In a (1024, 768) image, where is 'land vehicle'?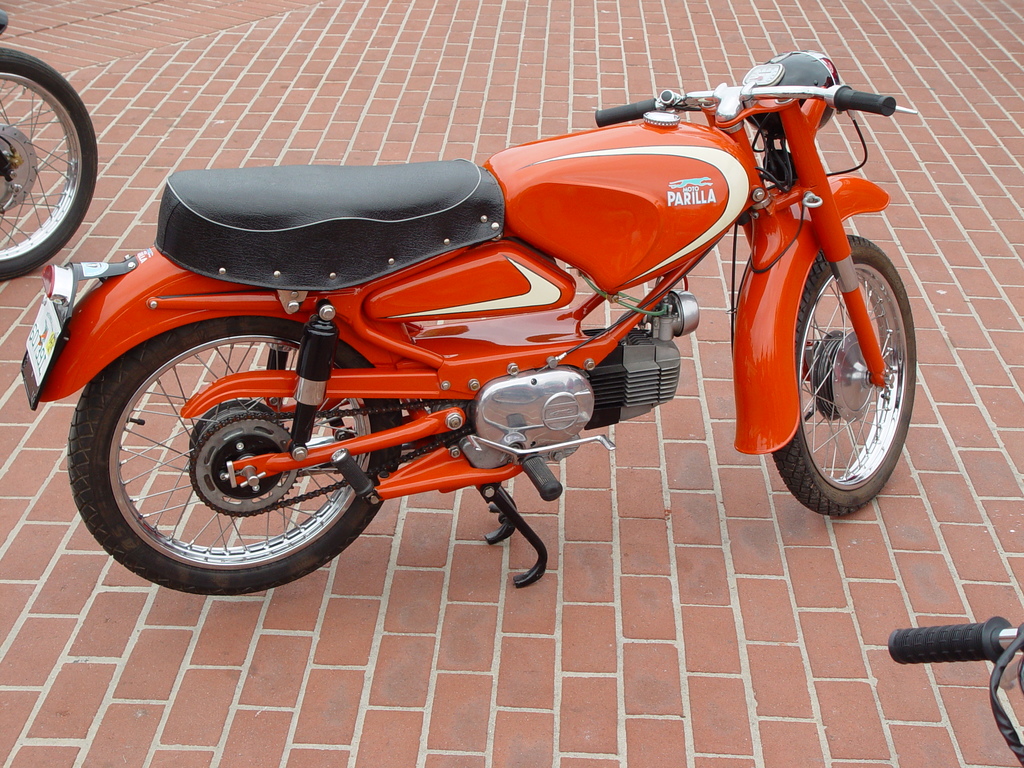
891,616,1023,767.
